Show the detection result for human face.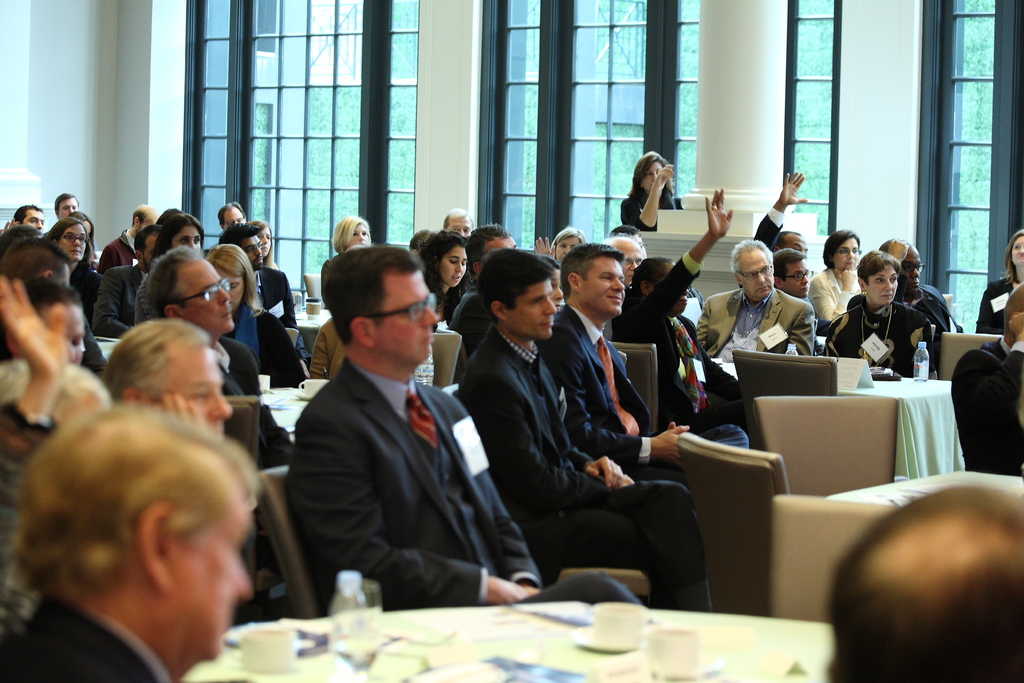
{"left": 172, "top": 222, "right": 202, "bottom": 245}.
